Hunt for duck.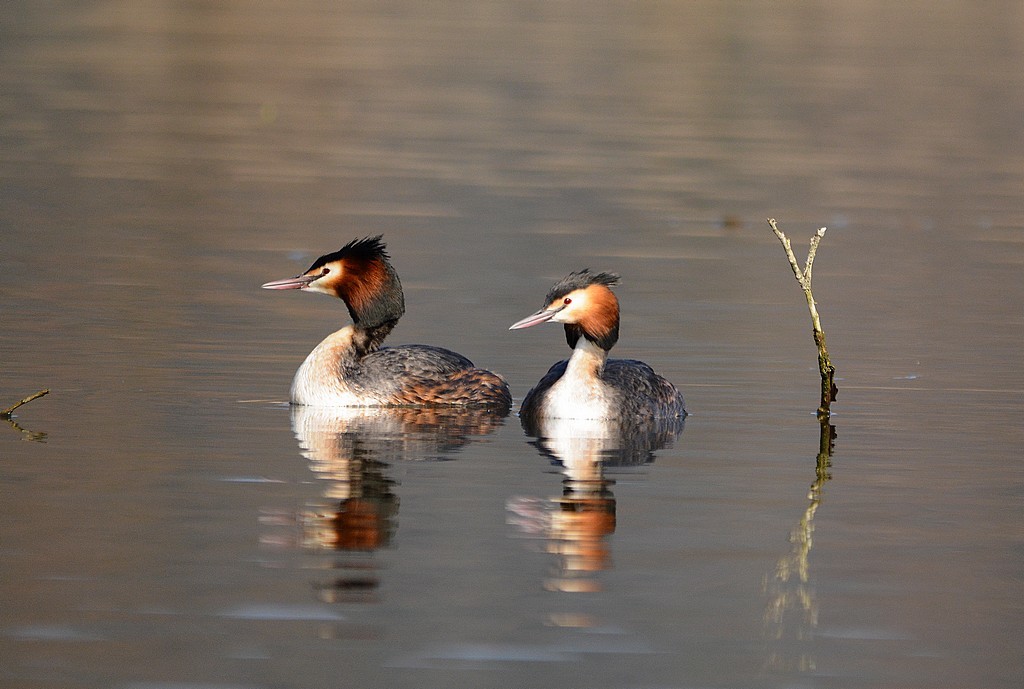
Hunted down at x1=257, y1=231, x2=514, y2=428.
